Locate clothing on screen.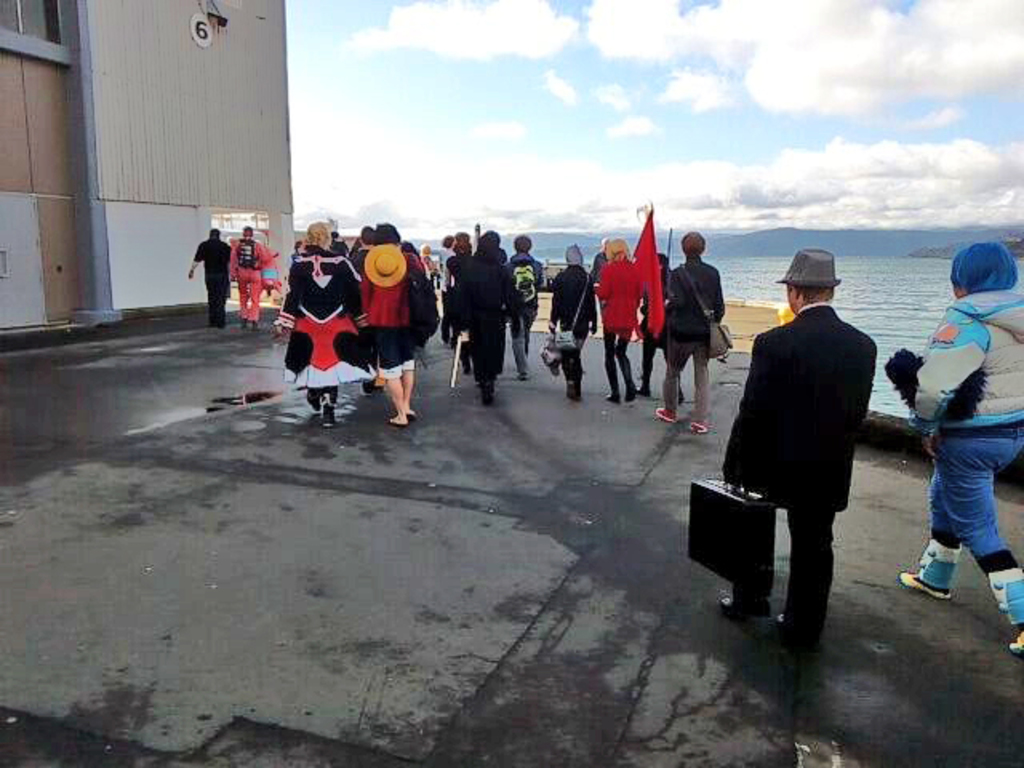
On screen at l=603, t=330, r=637, b=395.
